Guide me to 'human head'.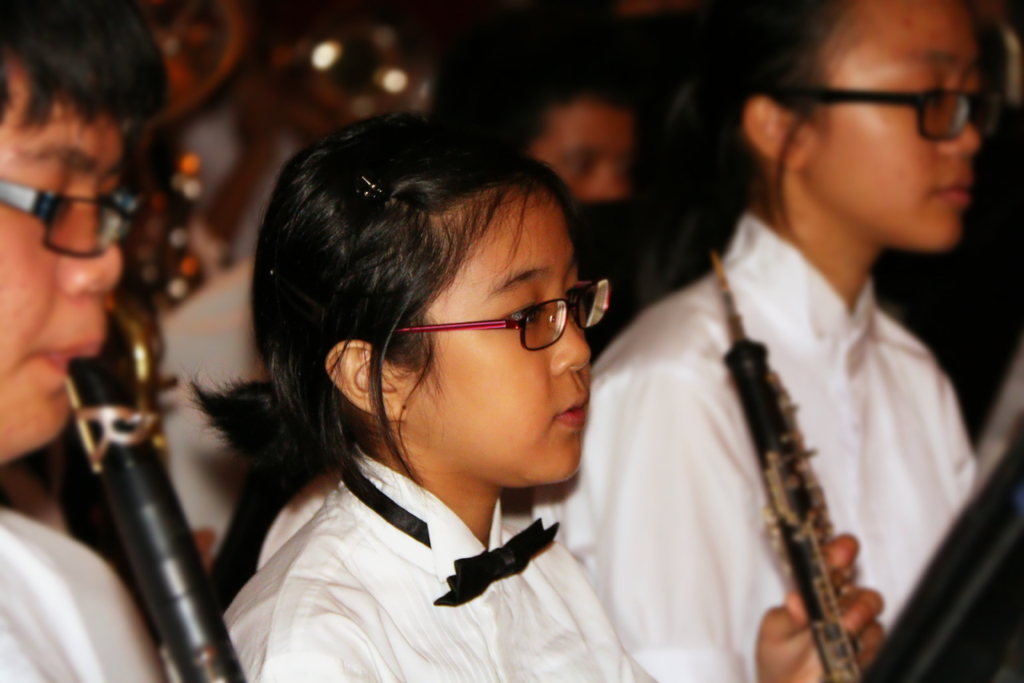
Guidance: (x1=711, y1=0, x2=986, y2=256).
